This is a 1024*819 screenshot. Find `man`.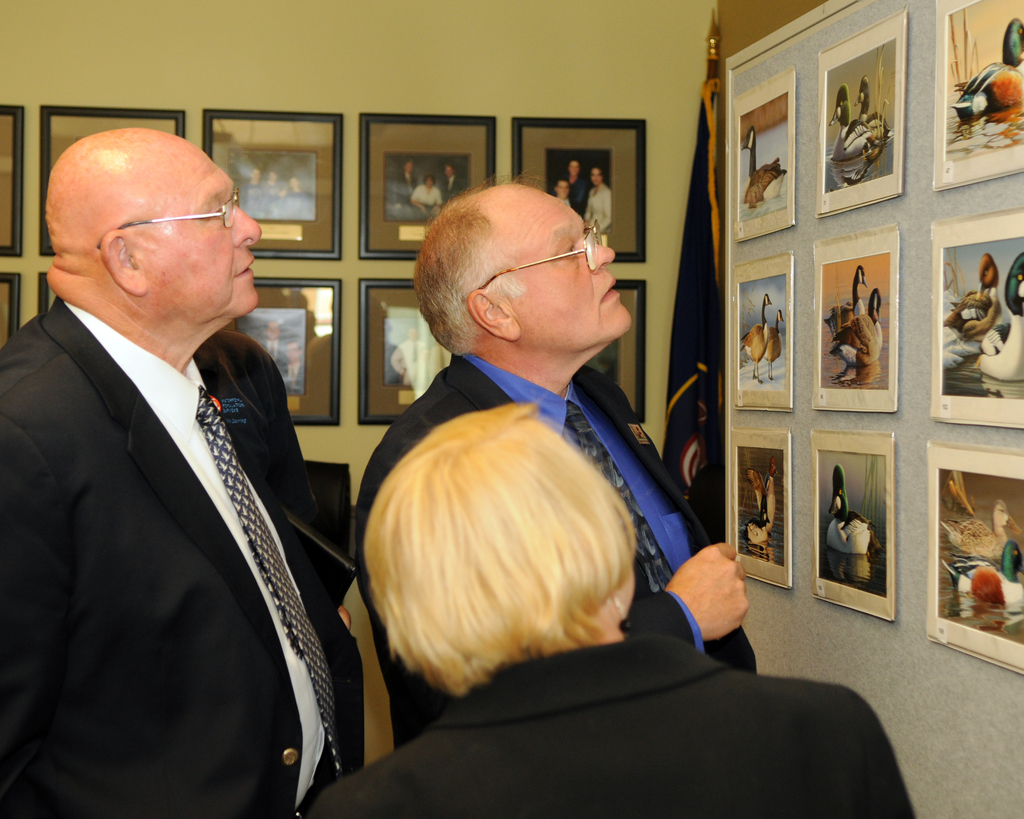
Bounding box: BBox(284, 175, 307, 215).
